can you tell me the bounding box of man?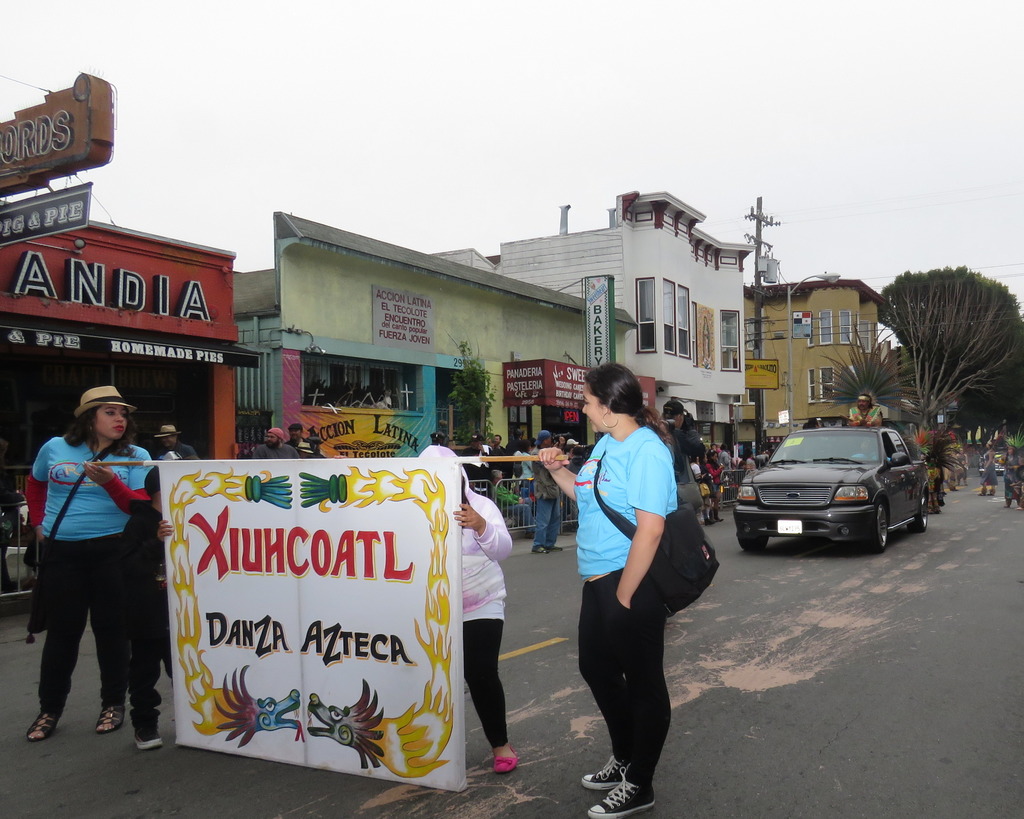
{"left": 152, "top": 426, "right": 195, "bottom": 462}.
